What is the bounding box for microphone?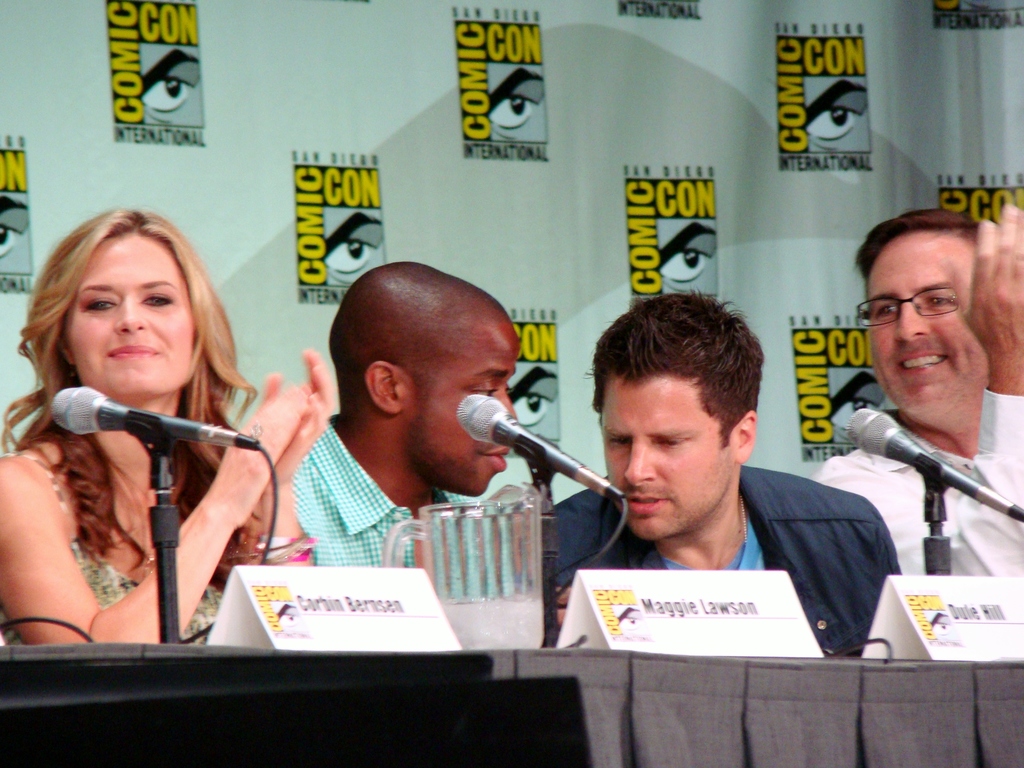
select_region(843, 401, 1023, 520).
